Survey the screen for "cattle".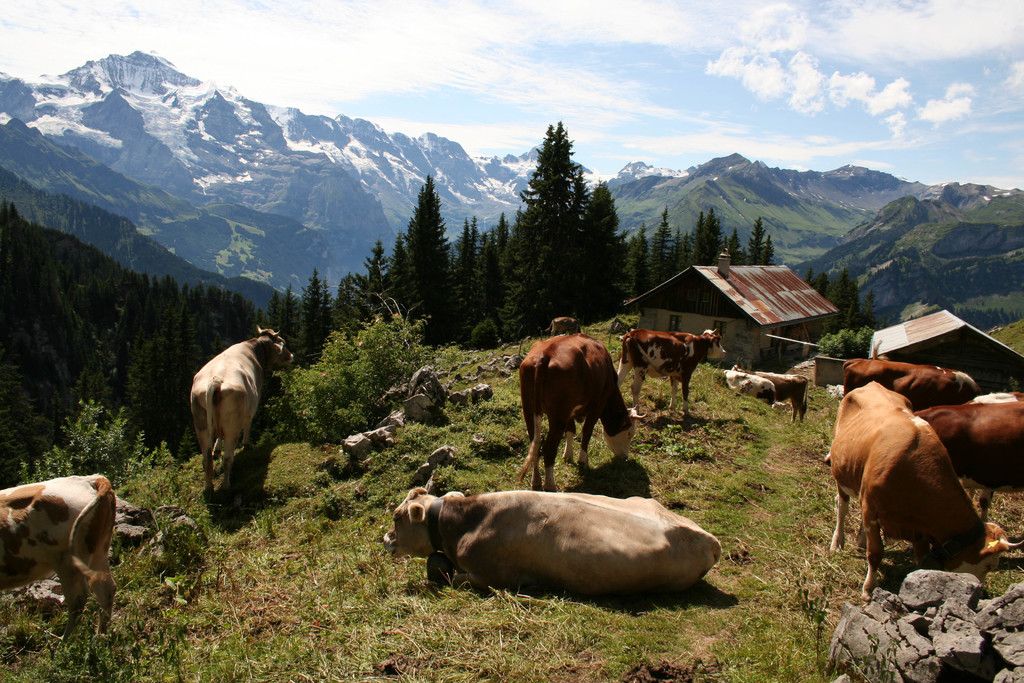
Survey found: x1=519, y1=336, x2=635, y2=488.
